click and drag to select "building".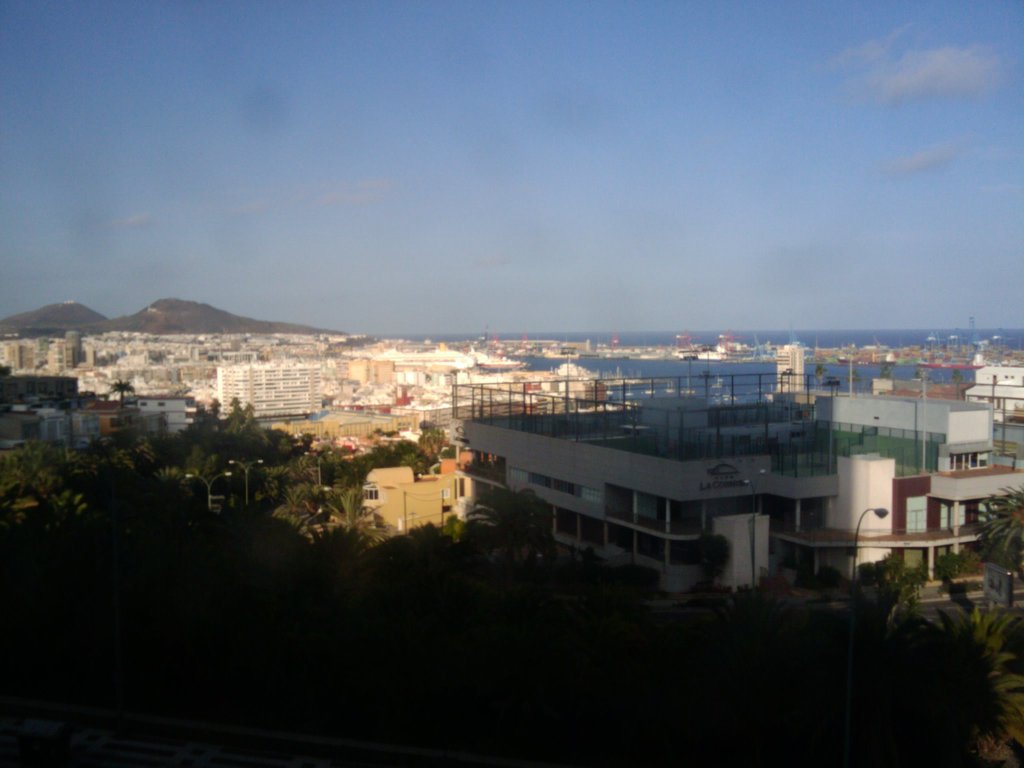
Selection: box(344, 458, 454, 548).
